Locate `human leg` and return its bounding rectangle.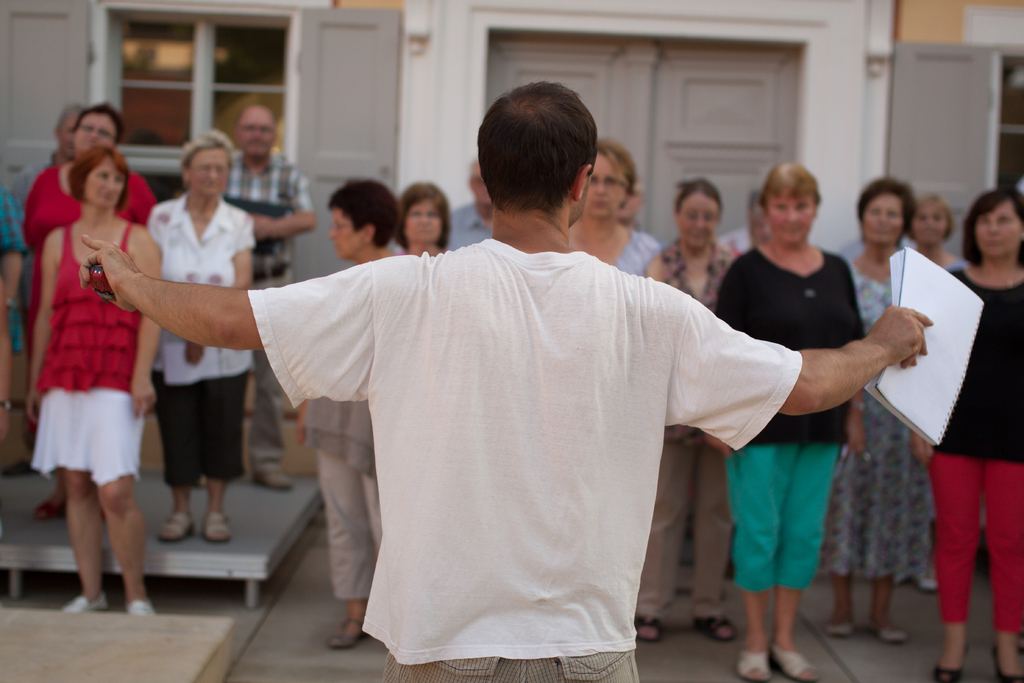
(left=0, top=338, right=1023, bottom=680).
